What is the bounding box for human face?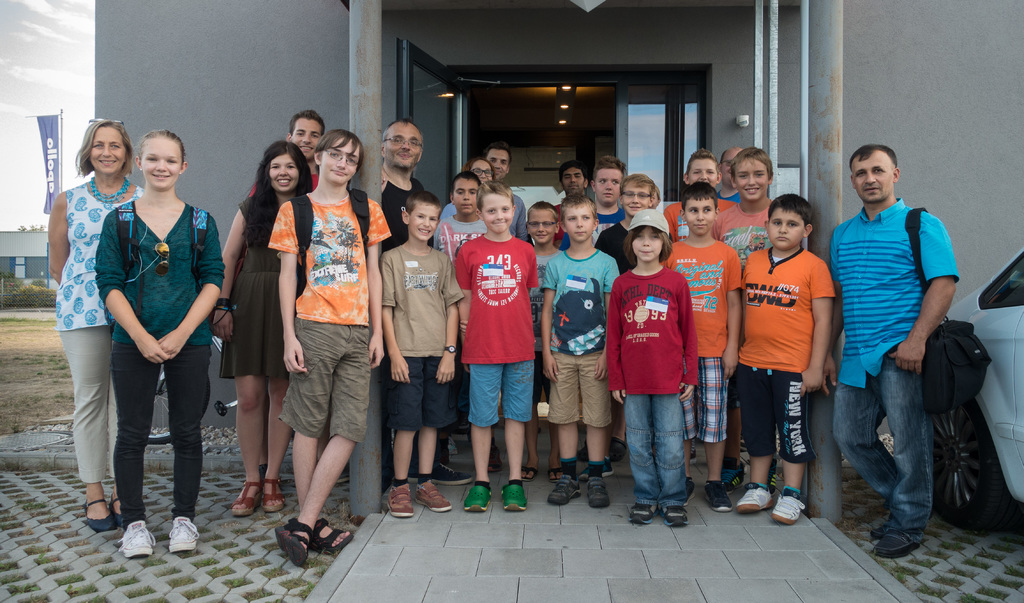
(623,184,651,215).
